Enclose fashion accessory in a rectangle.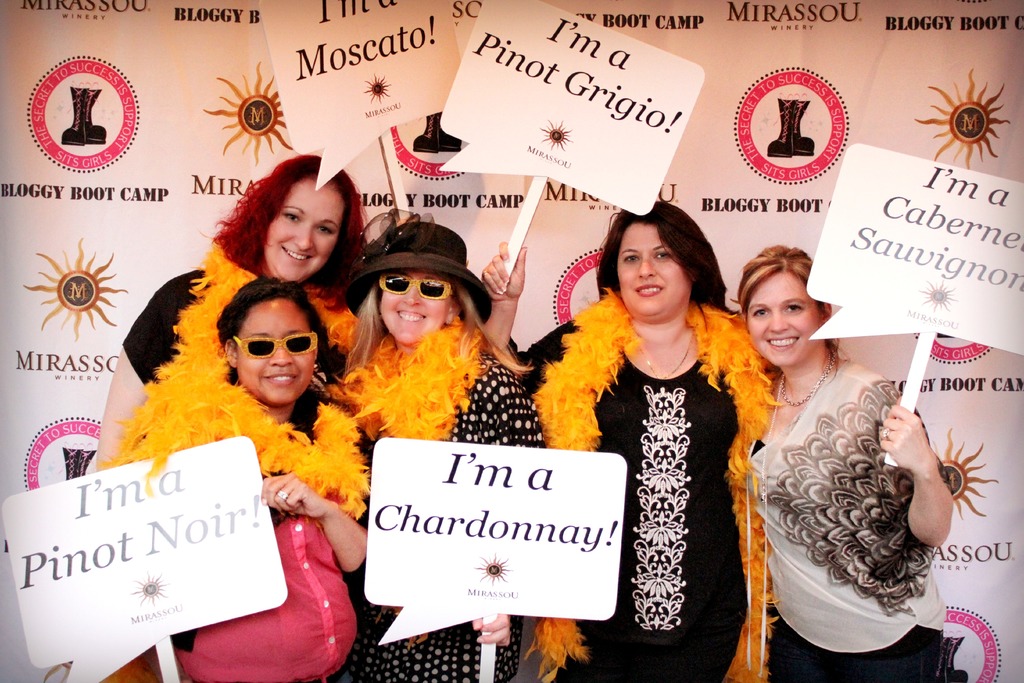
x1=170, y1=240, x2=360, y2=375.
